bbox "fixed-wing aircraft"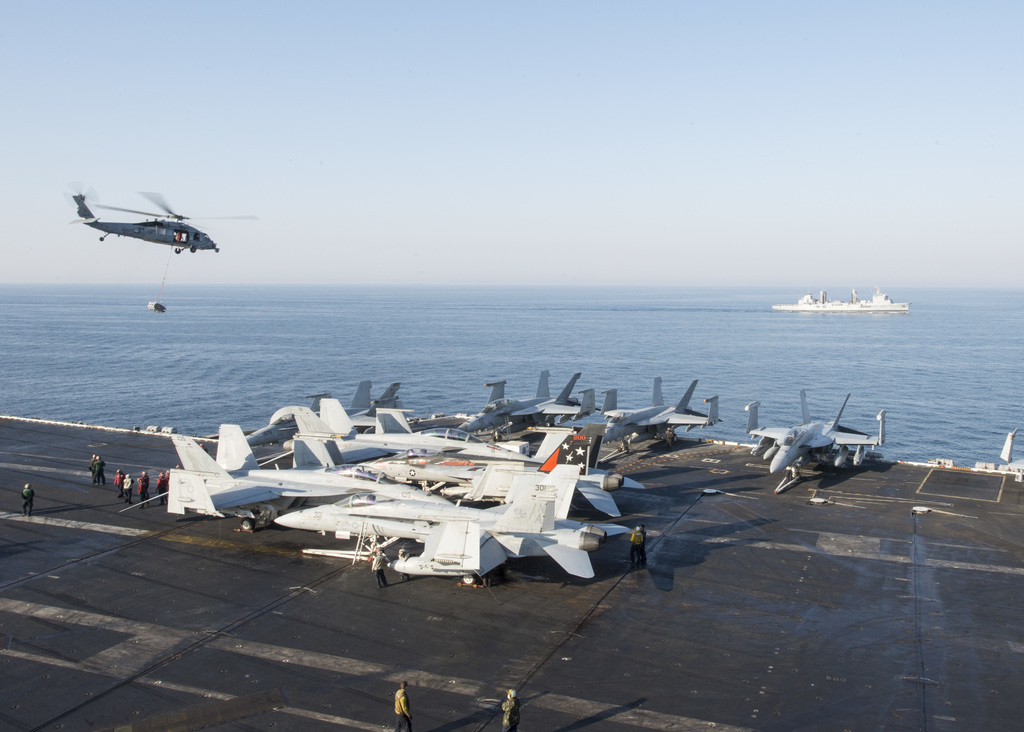
l=998, t=428, r=1022, b=478
